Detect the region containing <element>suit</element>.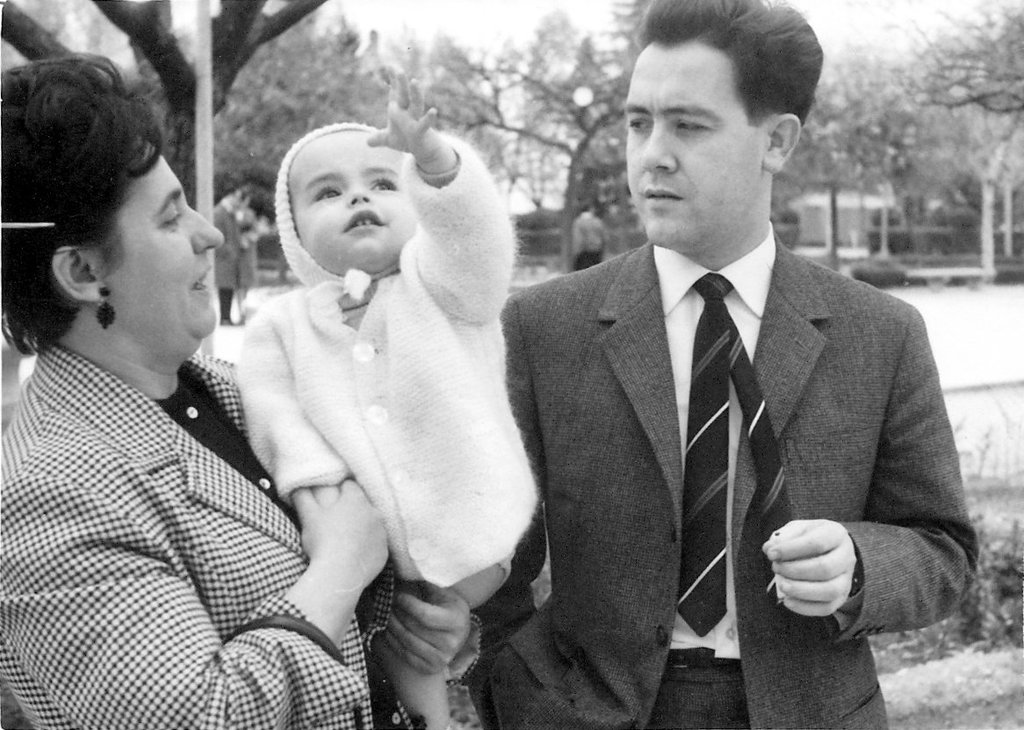
box=[553, 223, 948, 685].
